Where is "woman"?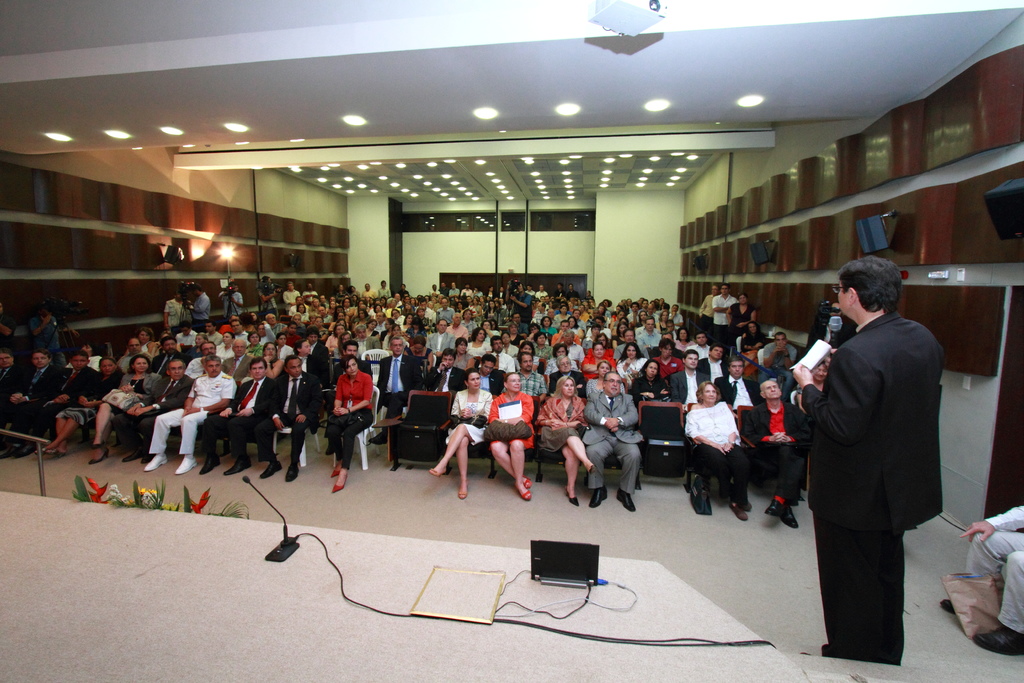
683,379,754,522.
